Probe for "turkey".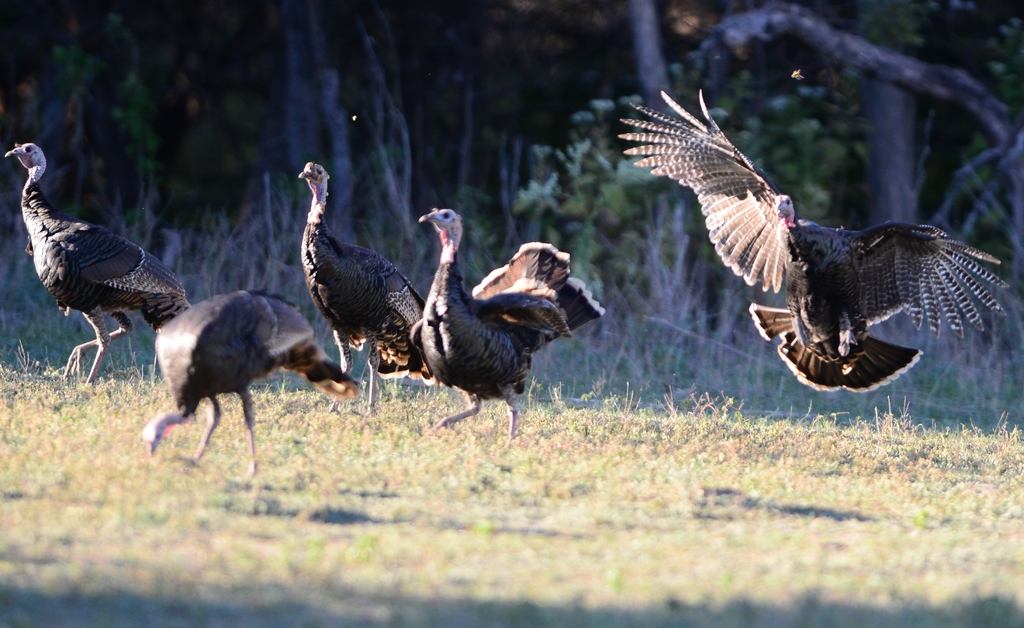
Probe result: (x1=415, y1=204, x2=604, y2=440).
